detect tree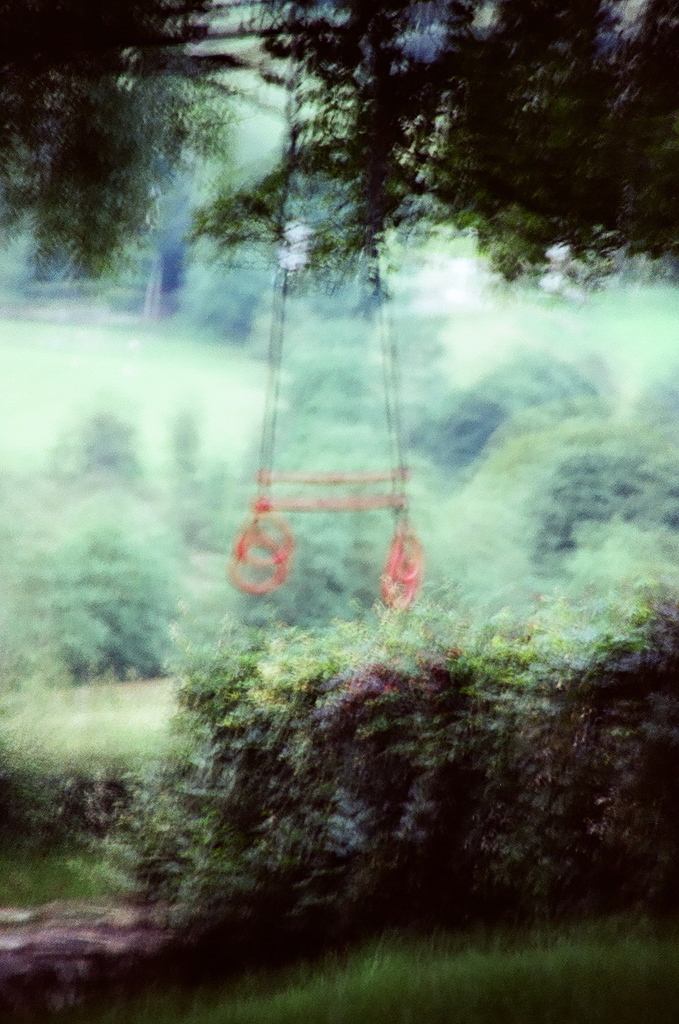
l=0, t=0, r=678, b=308
